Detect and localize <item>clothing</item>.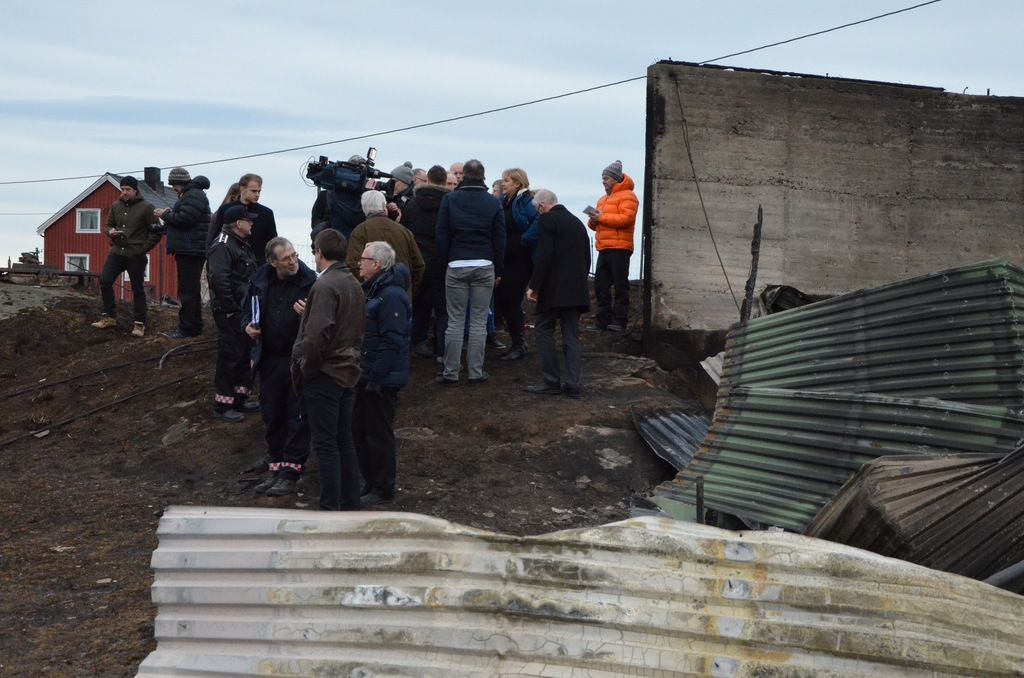
Localized at bbox=[297, 264, 367, 513].
